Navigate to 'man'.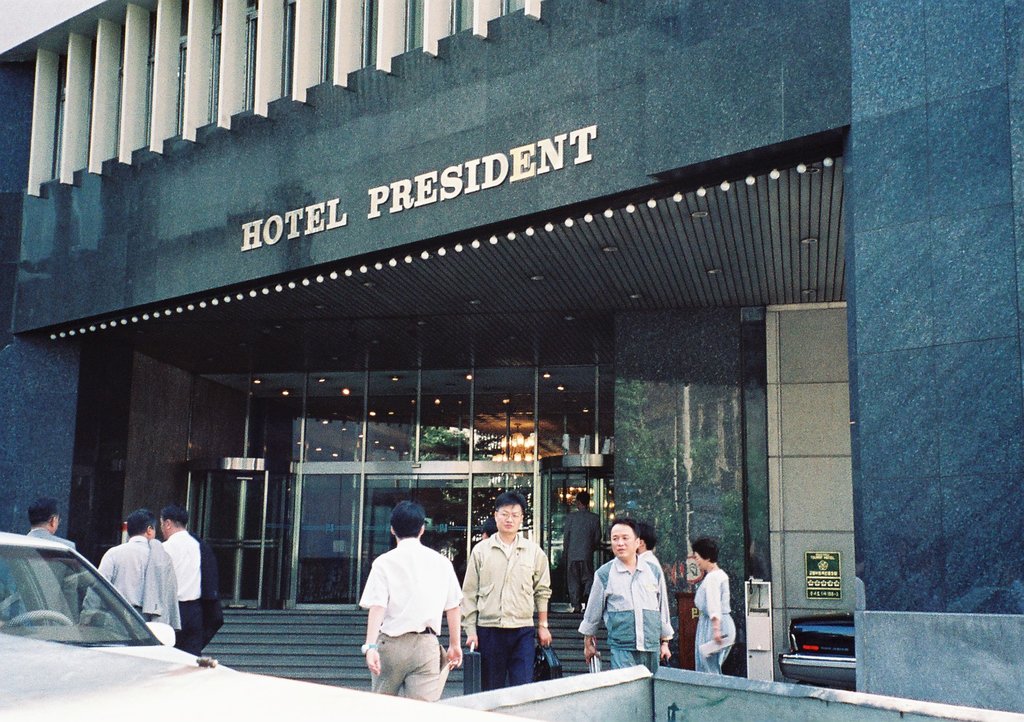
Navigation target: (left=563, top=489, right=597, bottom=614).
